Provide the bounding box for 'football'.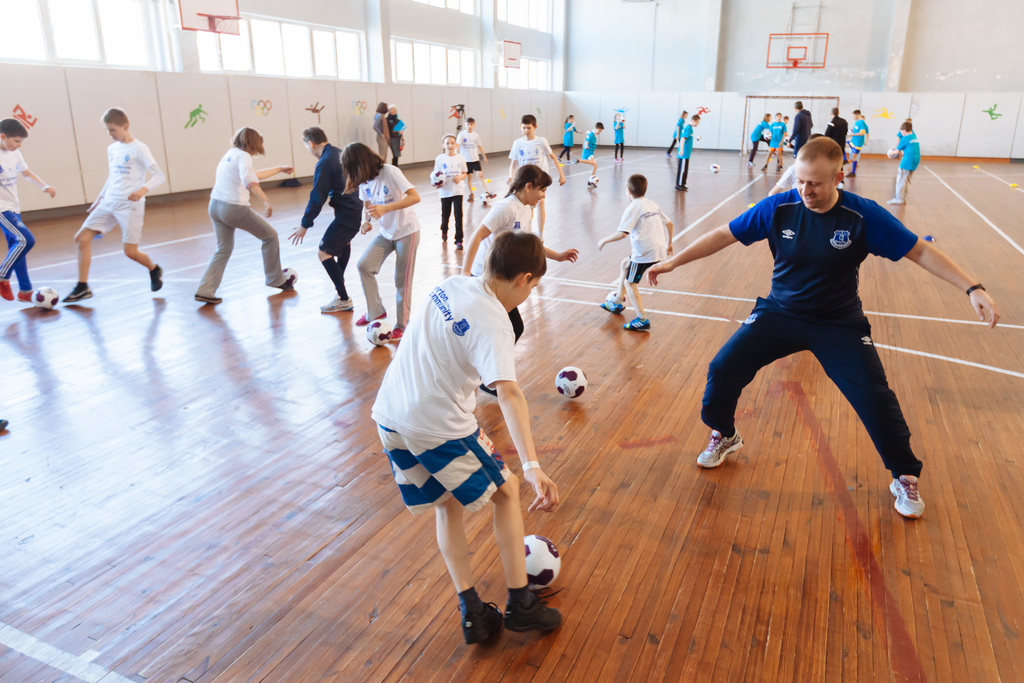
bbox=[29, 279, 58, 311].
